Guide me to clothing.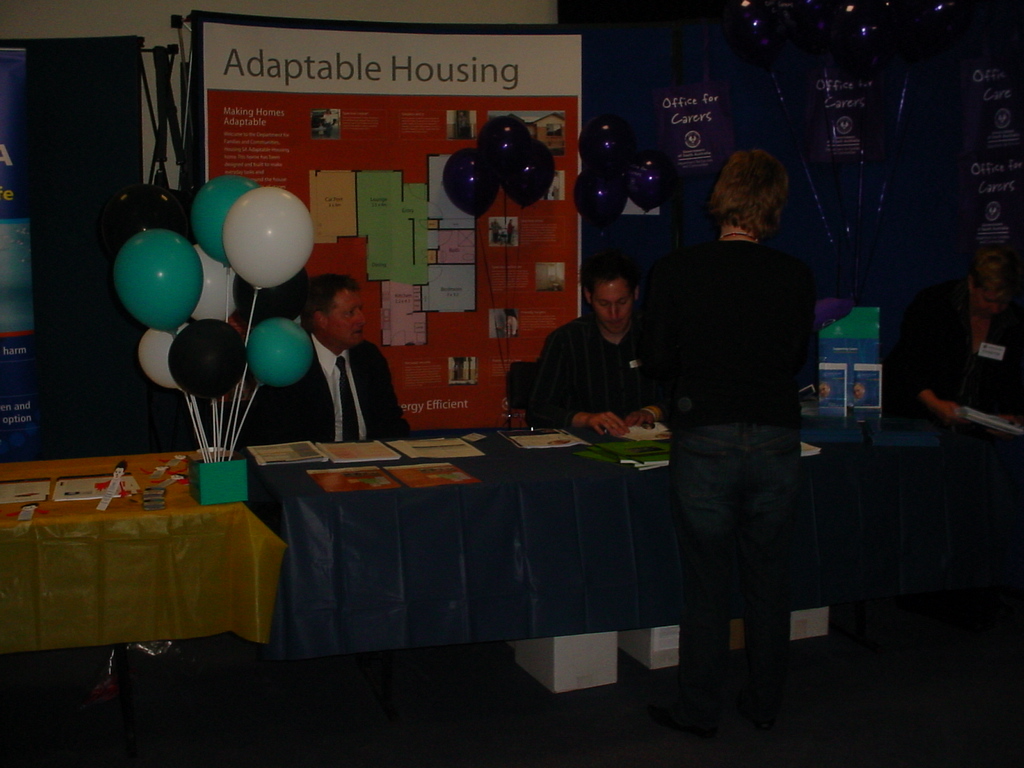
Guidance: x1=248, y1=335, x2=406, y2=448.
